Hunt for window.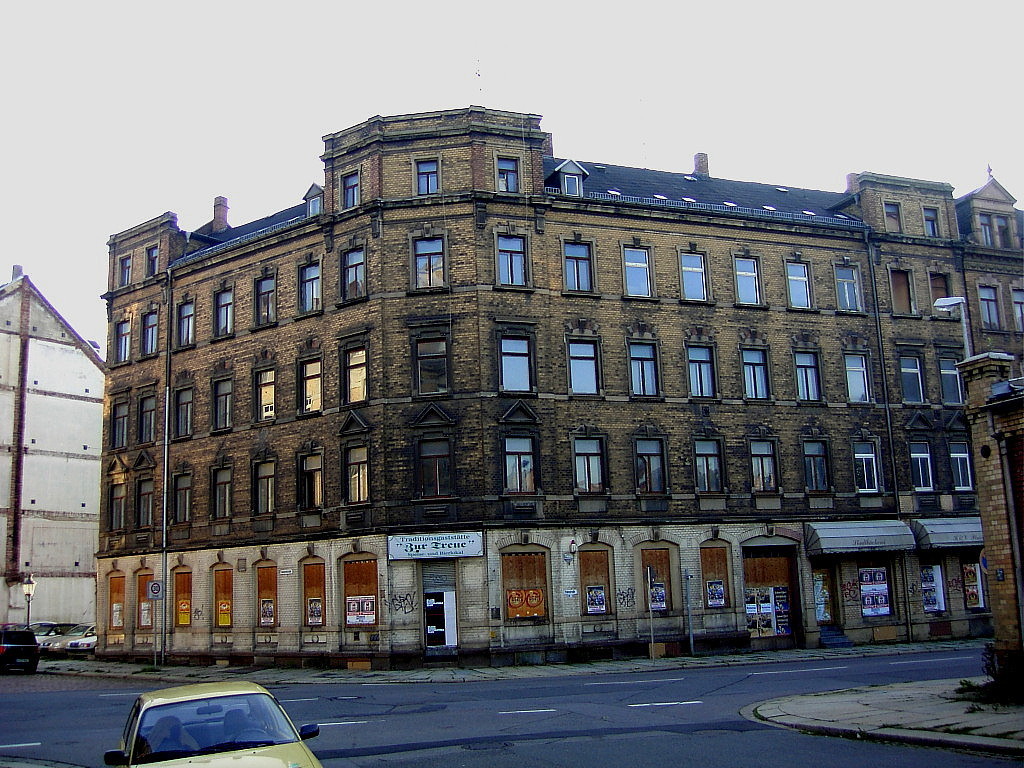
Hunted down at rect(669, 236, 717, 313).
